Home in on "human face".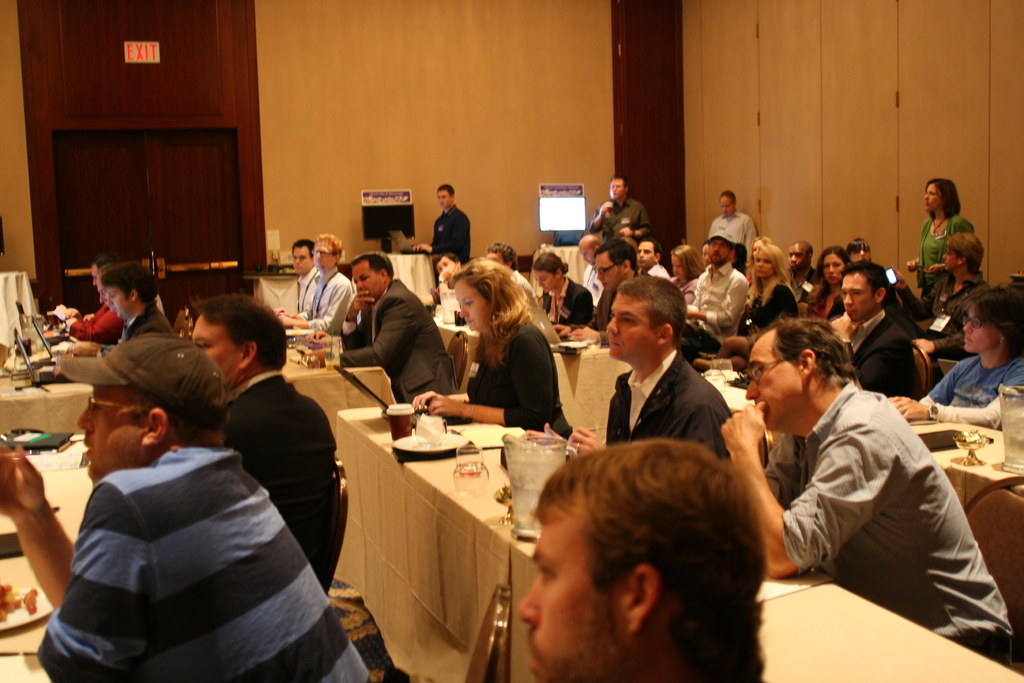
Homed in at Rect(605, 293, 656, 356).
